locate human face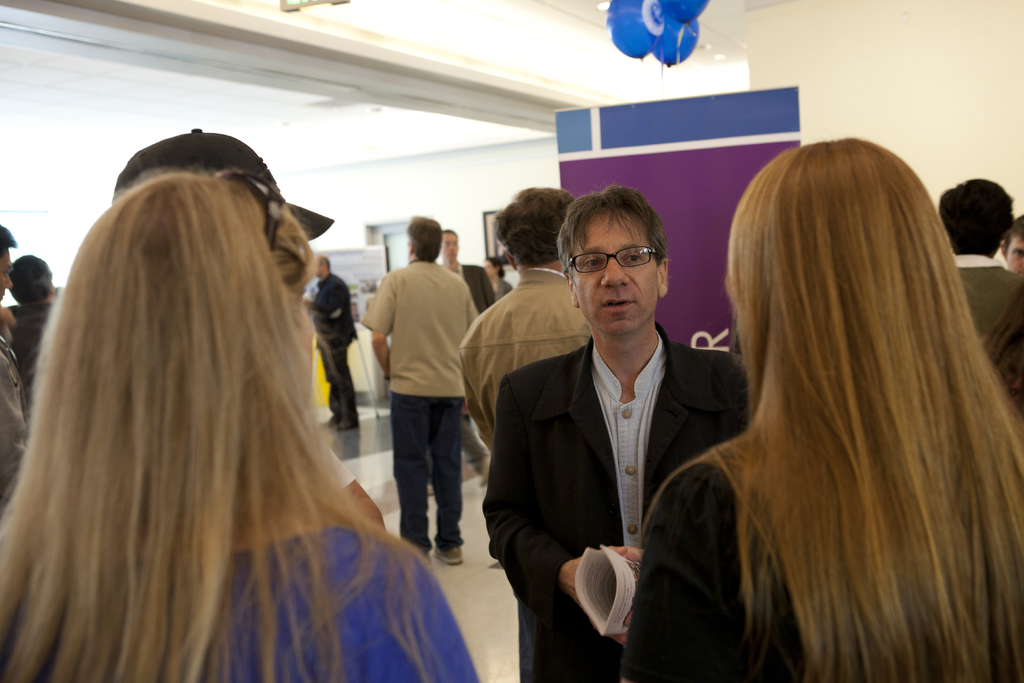
<box>301,315,315,378</box>
